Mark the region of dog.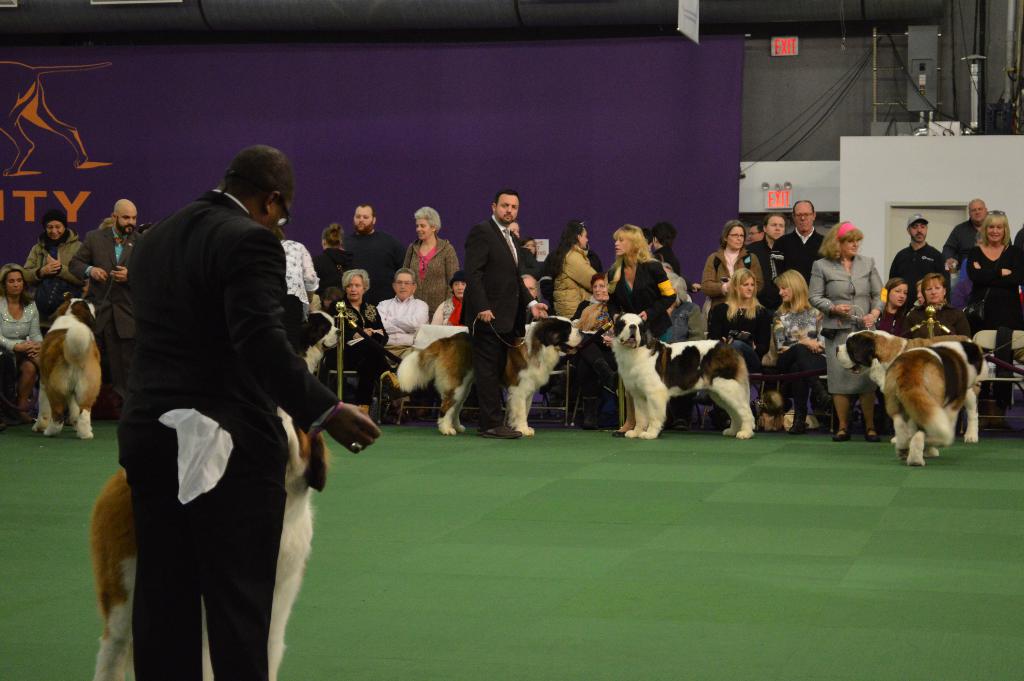
Region: <region>834, 329, 986, 443</region>.
